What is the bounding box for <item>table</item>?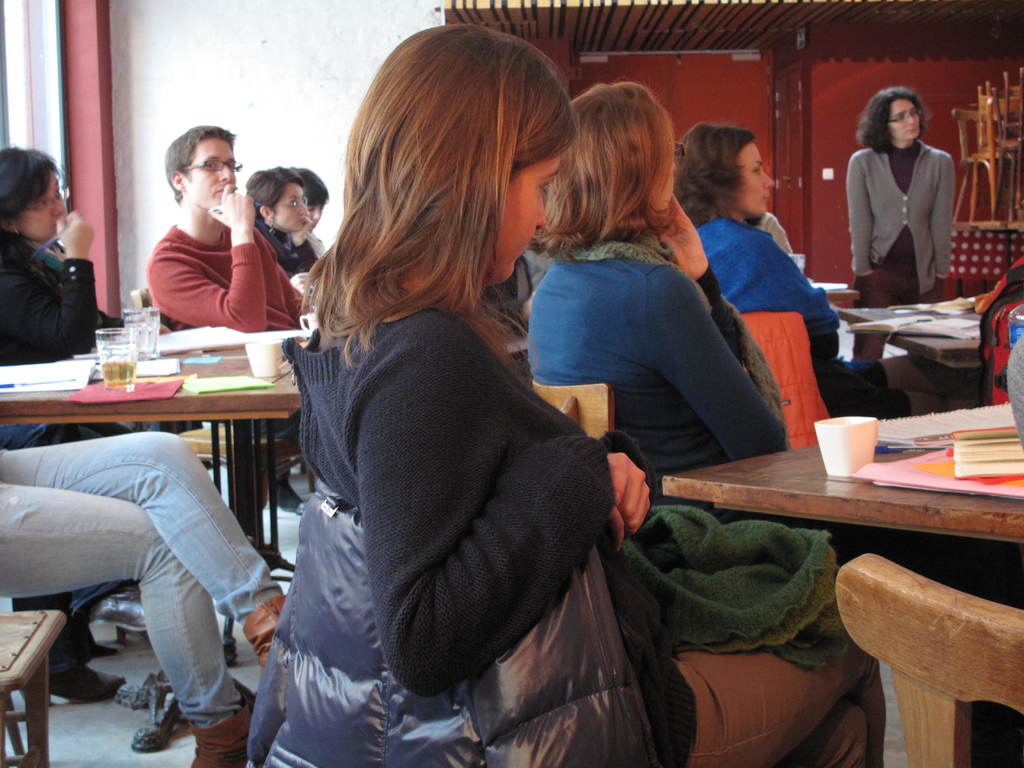
<region>659, 410, 1023, 767</region>.
